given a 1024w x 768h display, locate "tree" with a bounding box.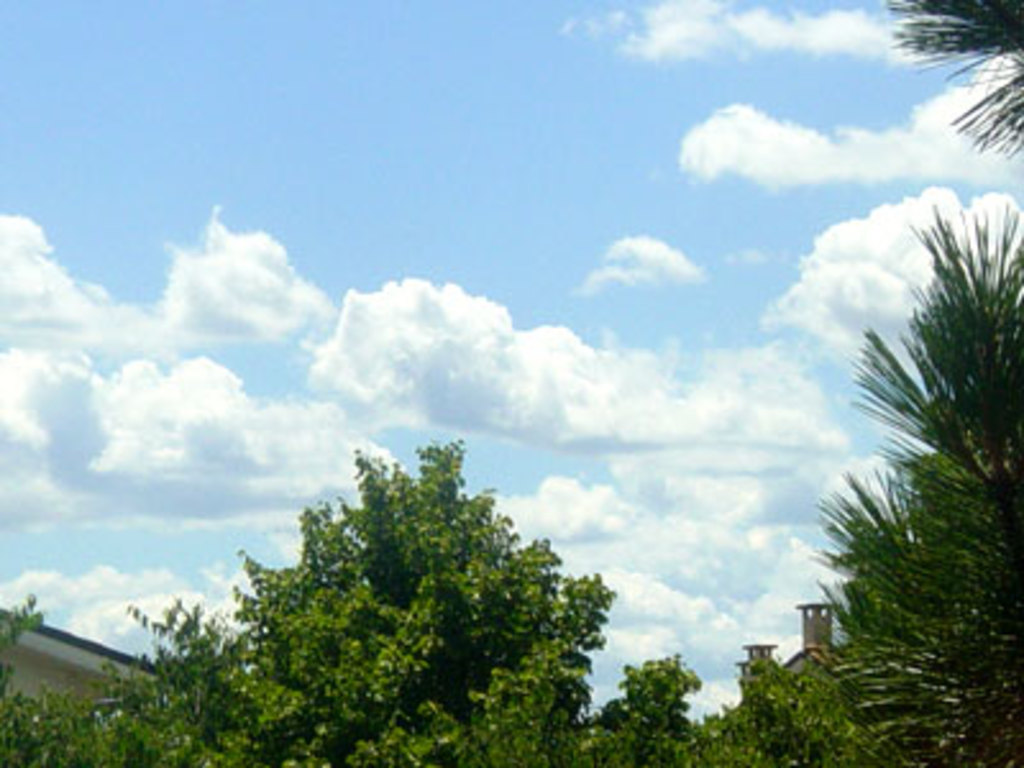
Located: <box>0,0,1021,765</box>.
